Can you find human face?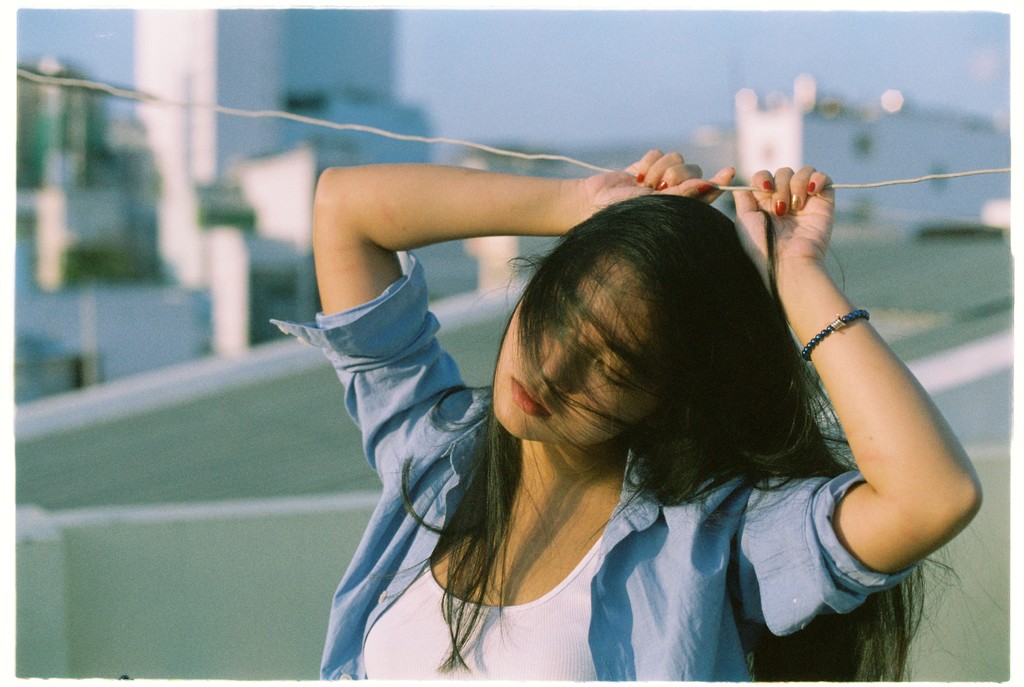
Yes, bounding box: bbox=[500, 272, 637, 443].
